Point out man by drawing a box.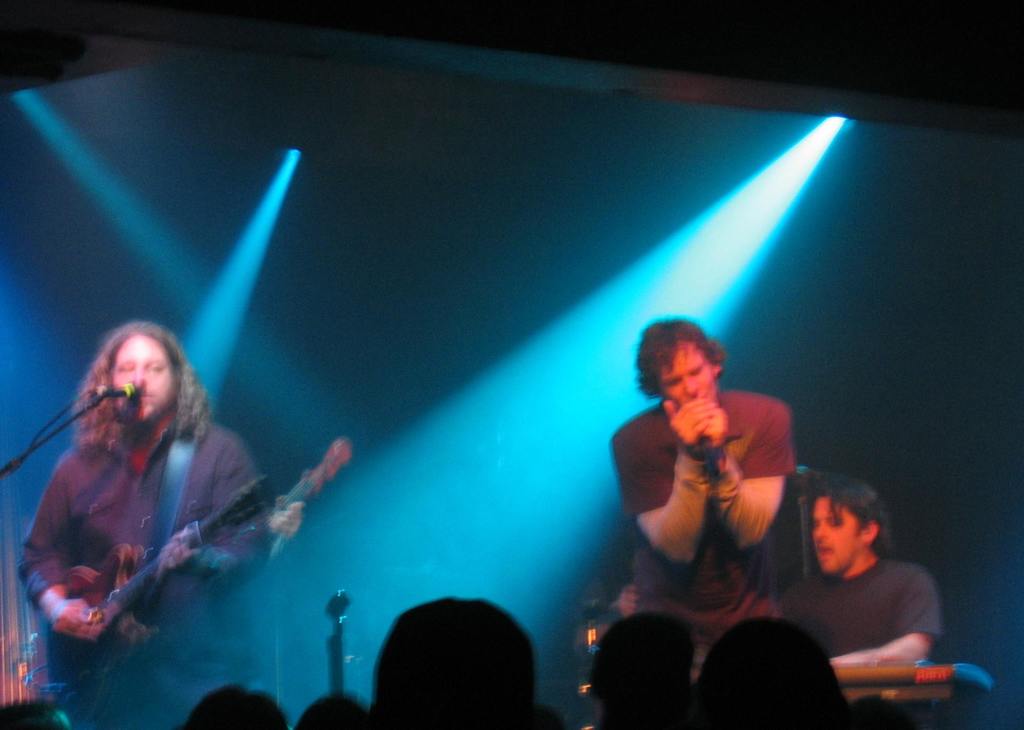
bbox=(607, 318, 798, 683).
